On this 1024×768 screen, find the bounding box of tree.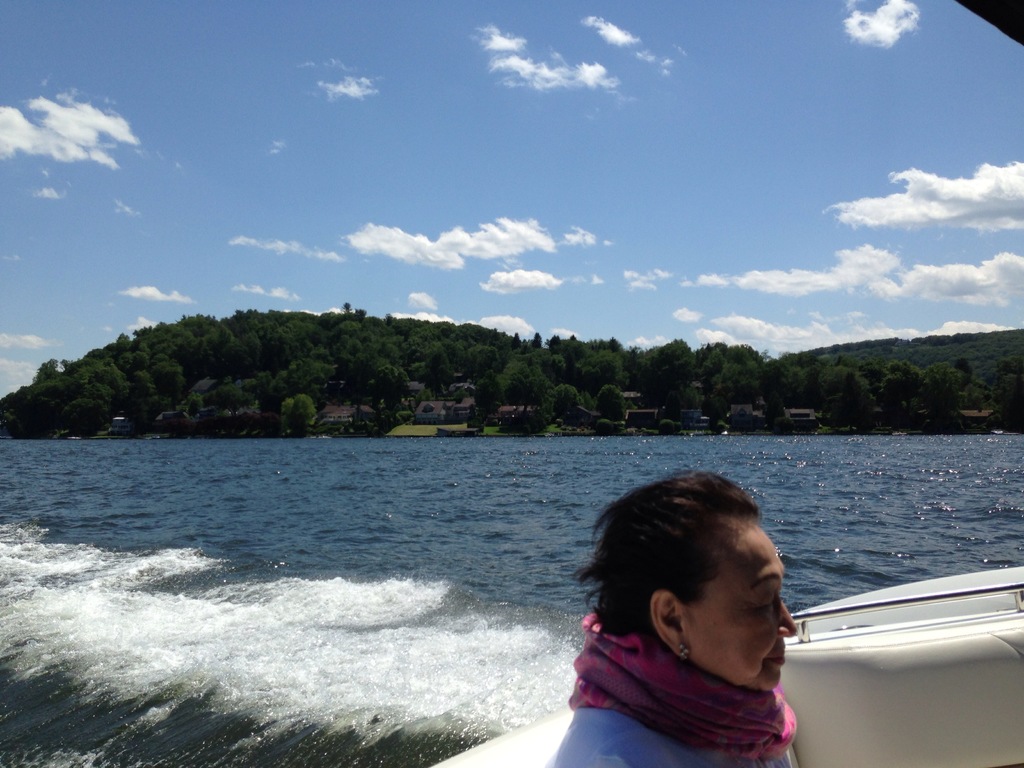
Bounding box: [527,363,548,404].
